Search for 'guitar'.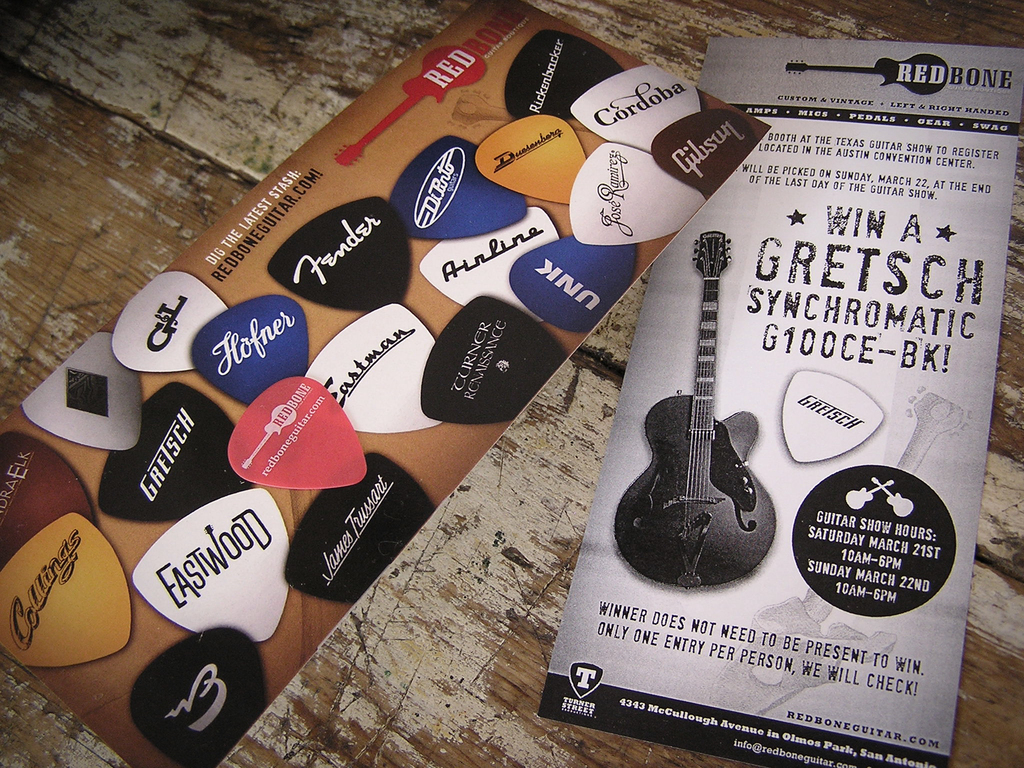
Found at left=867, top=477, right=919, bottom=522.
